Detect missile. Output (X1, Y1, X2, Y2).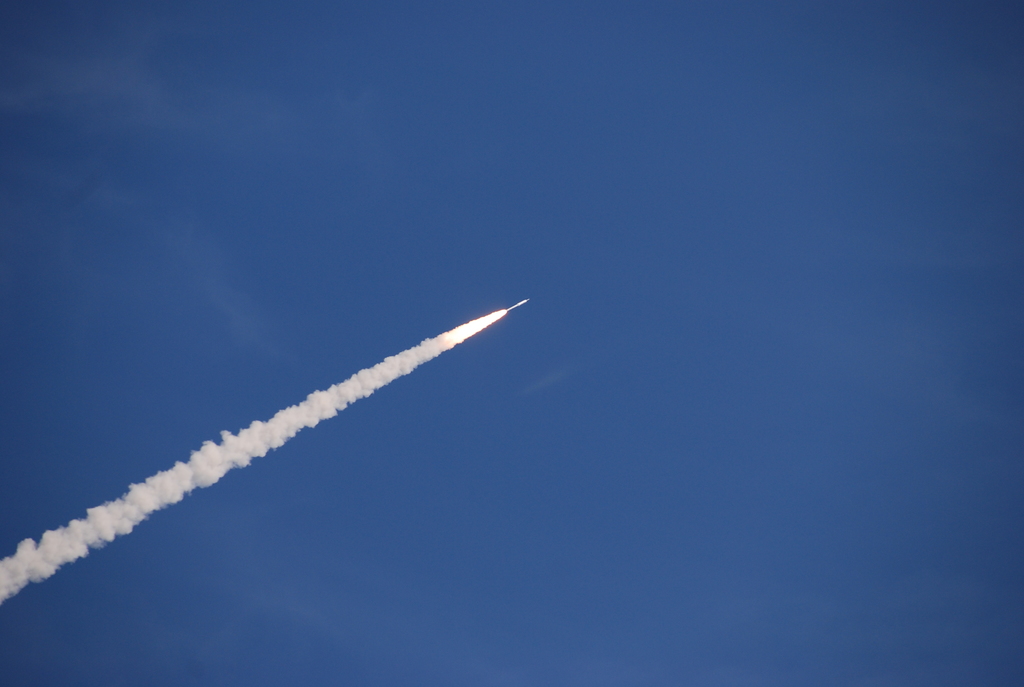
(503, 298, 529, 314).
